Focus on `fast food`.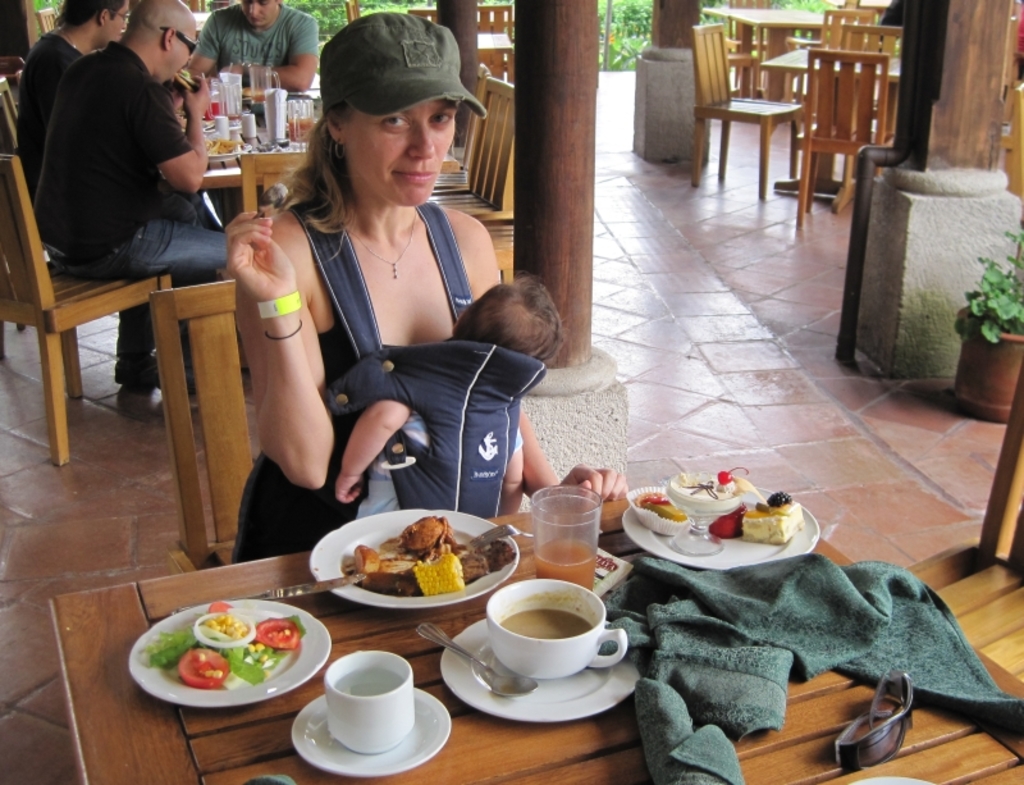
Focused at locate(174, 70, 198, 93).
